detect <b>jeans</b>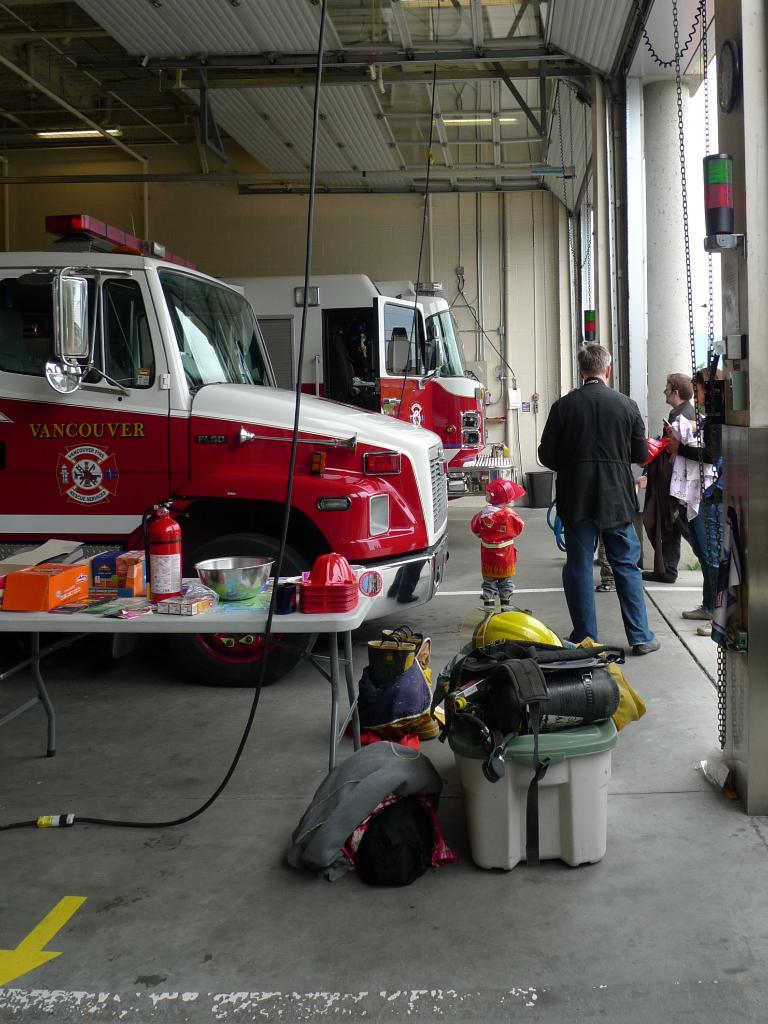
[left=578, top=504, right=659, bottom=645]
